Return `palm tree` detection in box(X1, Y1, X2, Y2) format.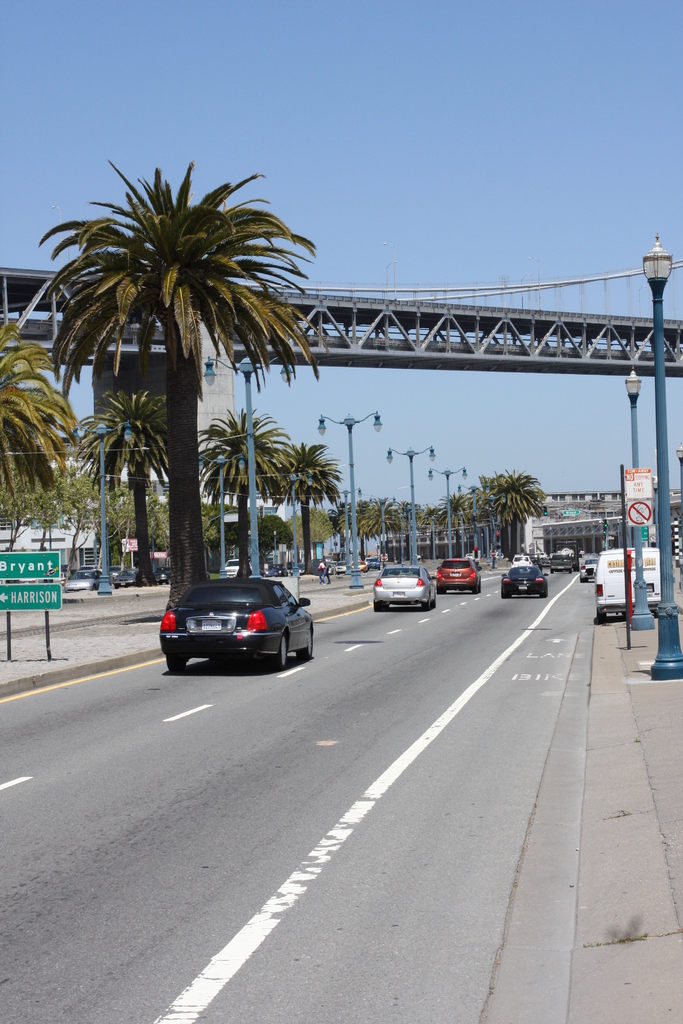
box(65, 379, 175, 586).
